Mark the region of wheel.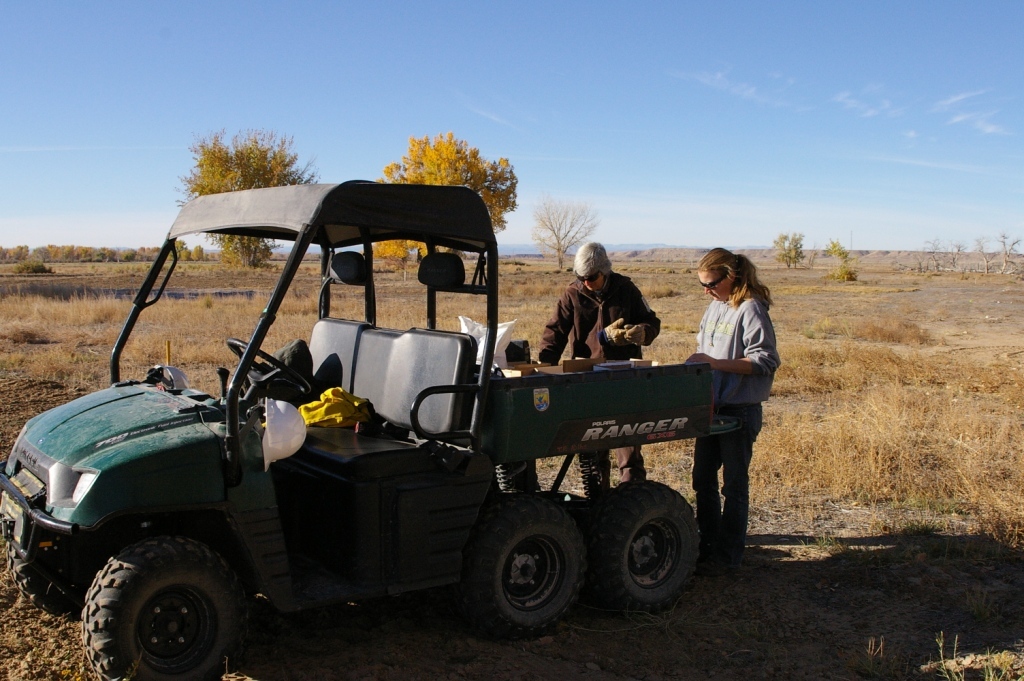
Region: [67,538,257,672].
